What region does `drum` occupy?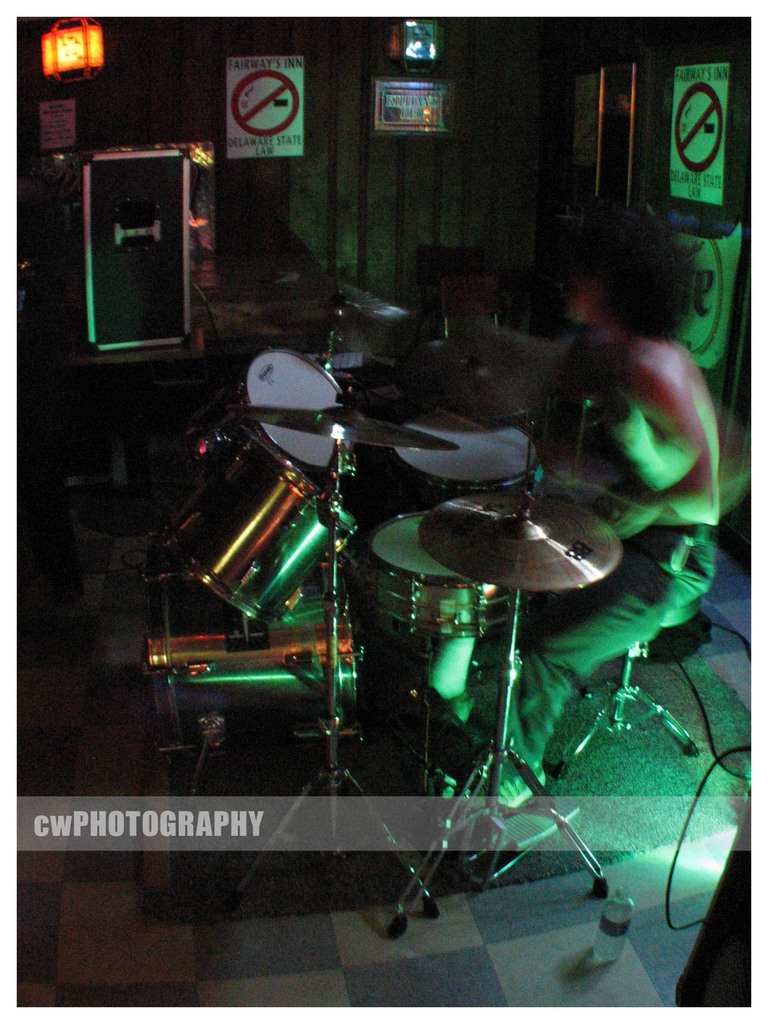
left=247, top=345, right=359, bottom=480.
